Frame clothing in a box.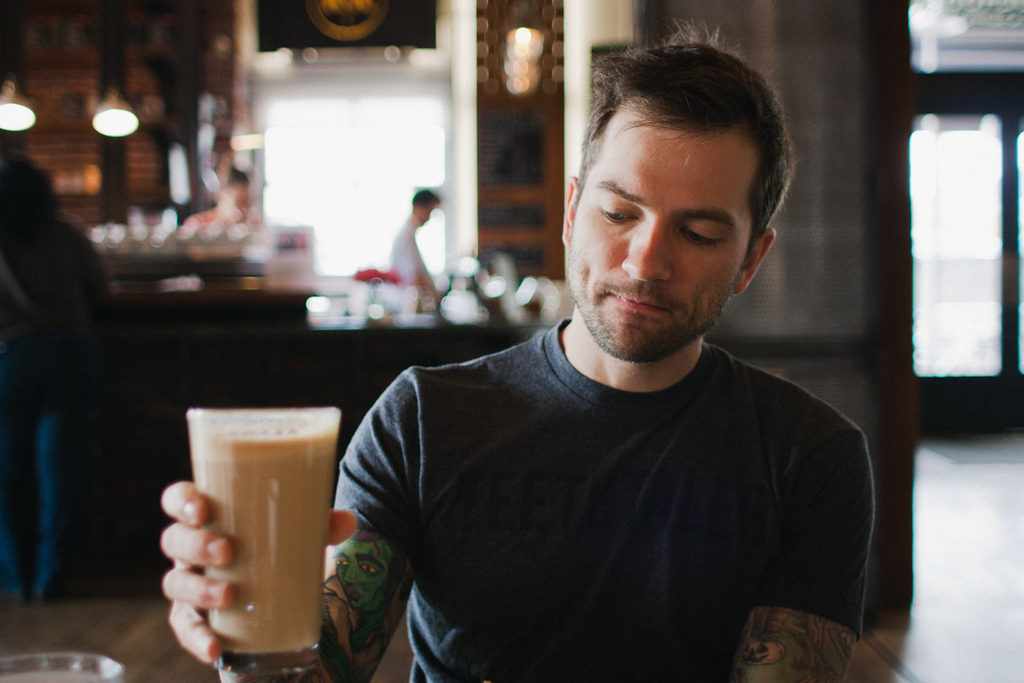
l=0, t=218, r=115, b=595.
